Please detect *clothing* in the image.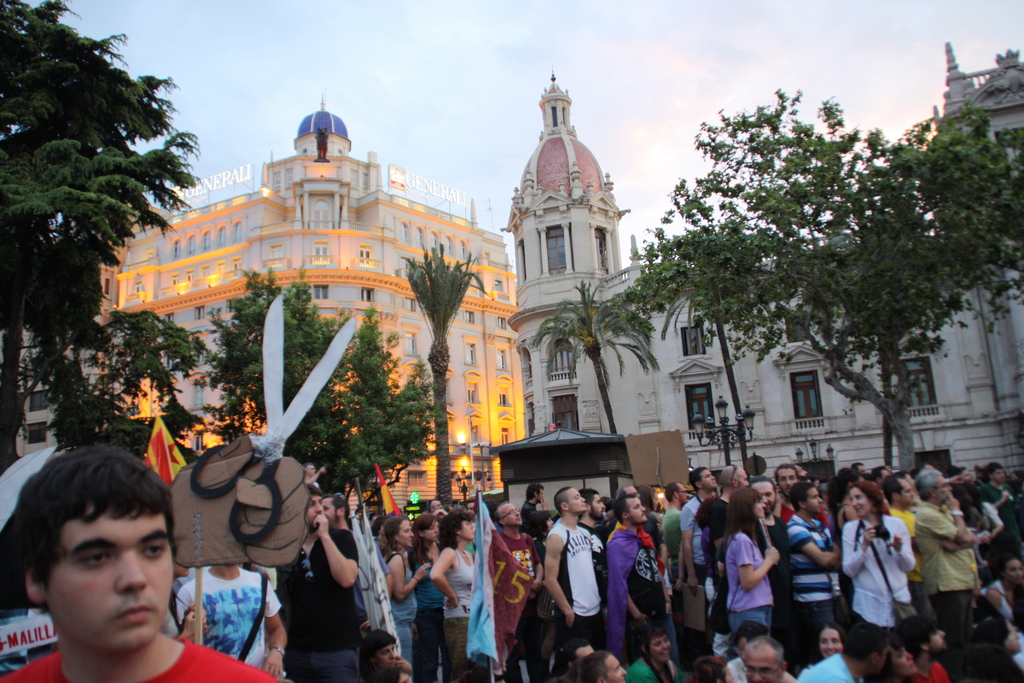
bbox=[618, 650, 694, 682].
